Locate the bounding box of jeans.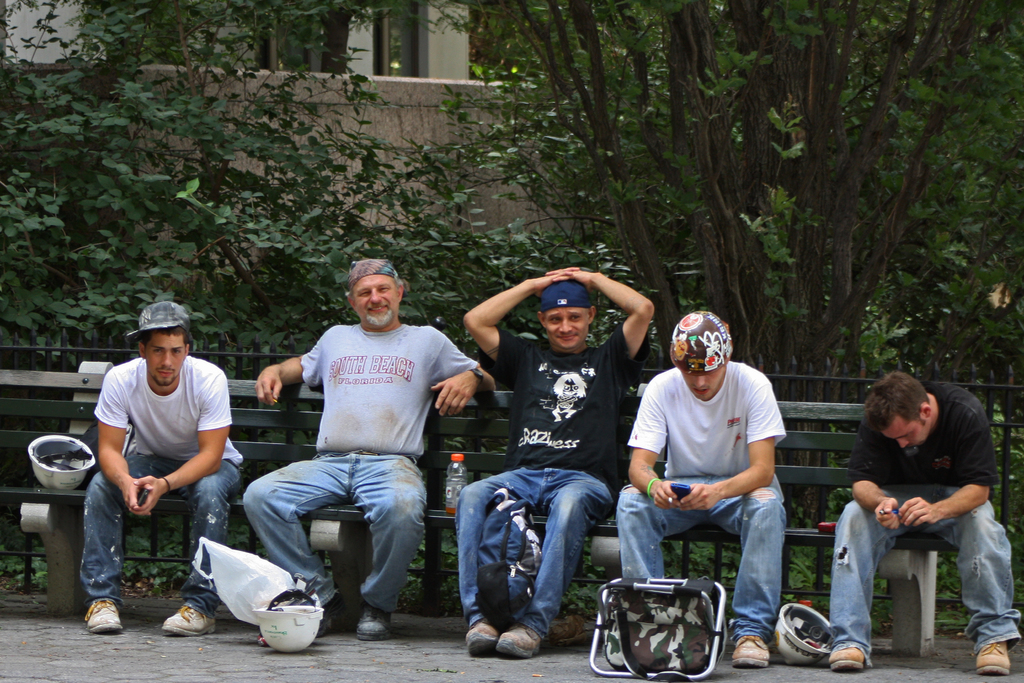
Bounding box: 76, 457, 247, 605.
